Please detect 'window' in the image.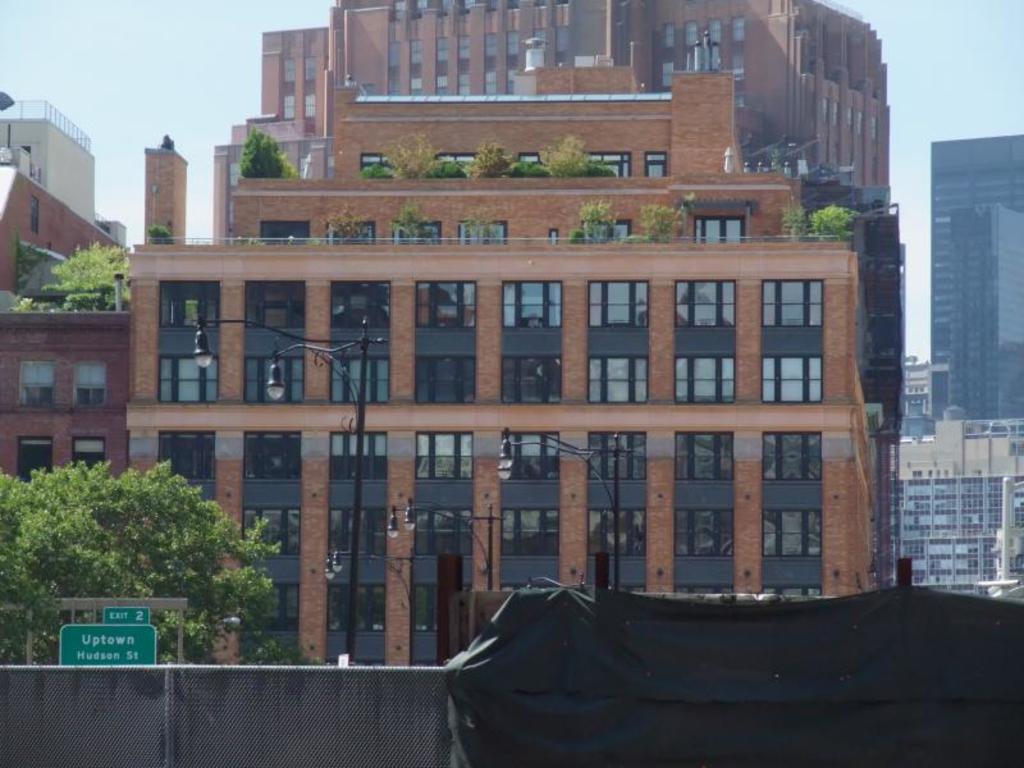
515,150,541,159.
